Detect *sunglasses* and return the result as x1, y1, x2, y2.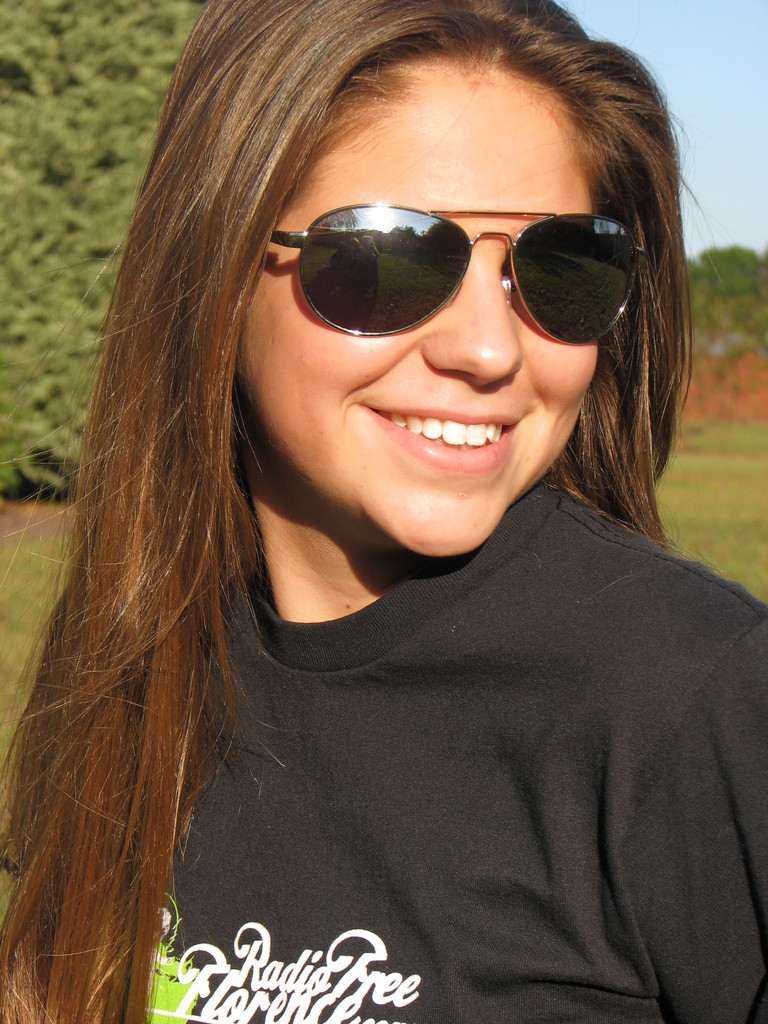
269, 200, 644, 342.
